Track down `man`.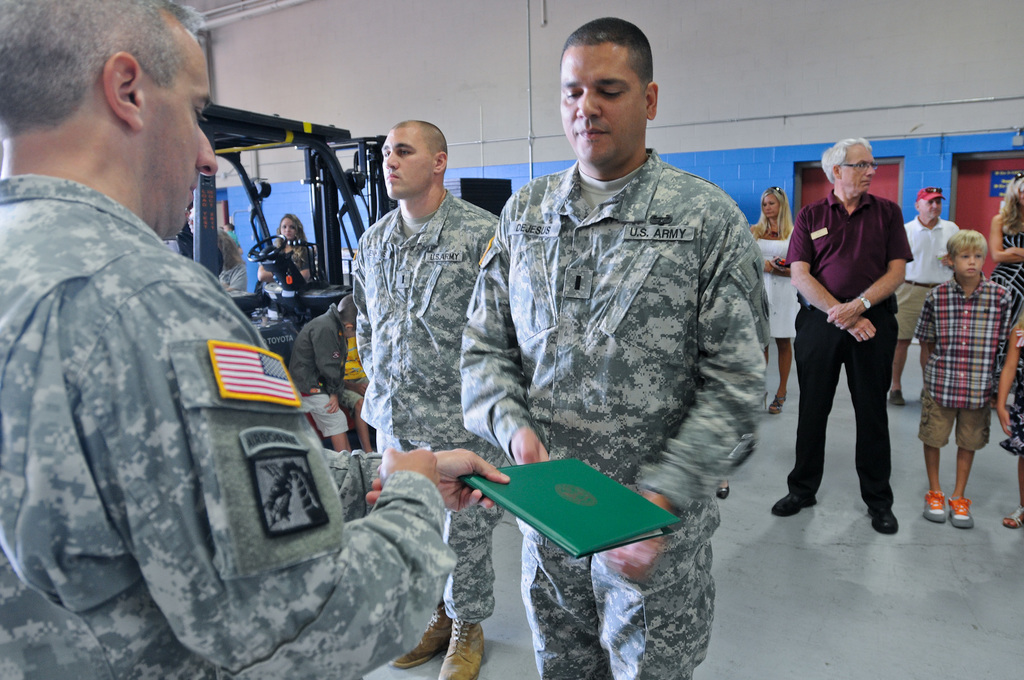
Tracked to left=459, top=15, right=771, bottom=679.
